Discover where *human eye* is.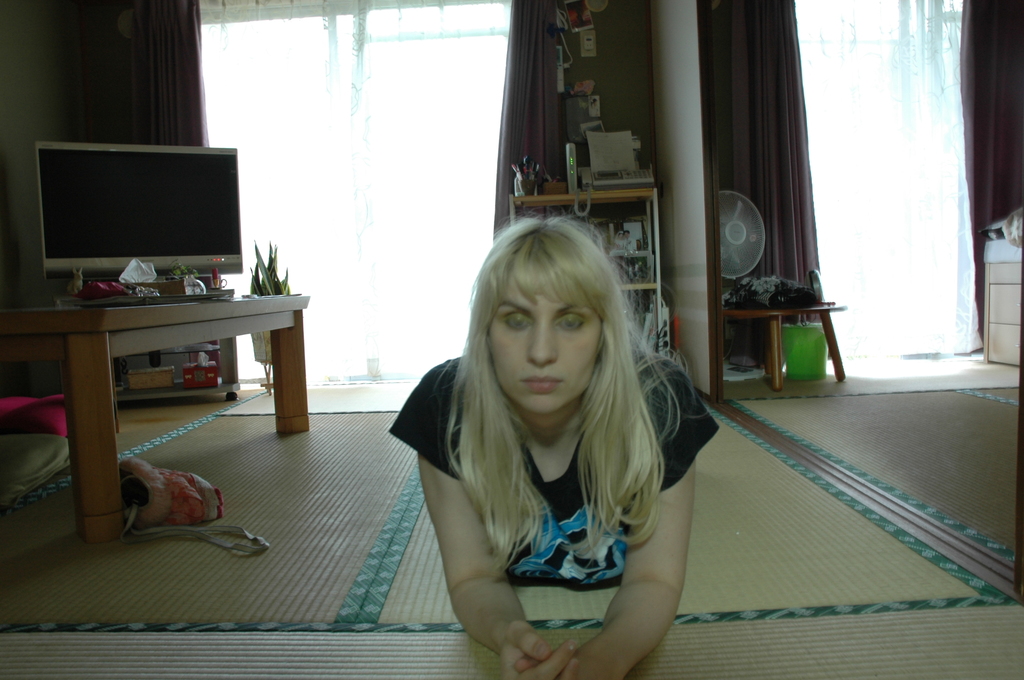
Discovered at pyautogui.locateOnScreen(500, 313, 533, 333).
